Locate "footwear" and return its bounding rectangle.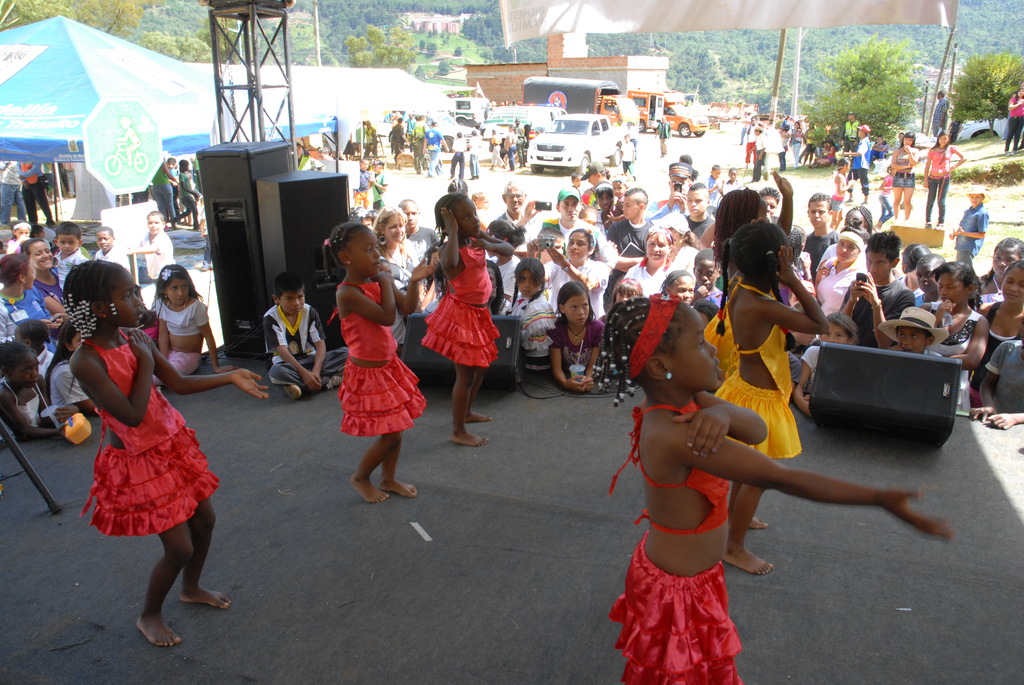
Rect(1004, 152, 1009, 156).
